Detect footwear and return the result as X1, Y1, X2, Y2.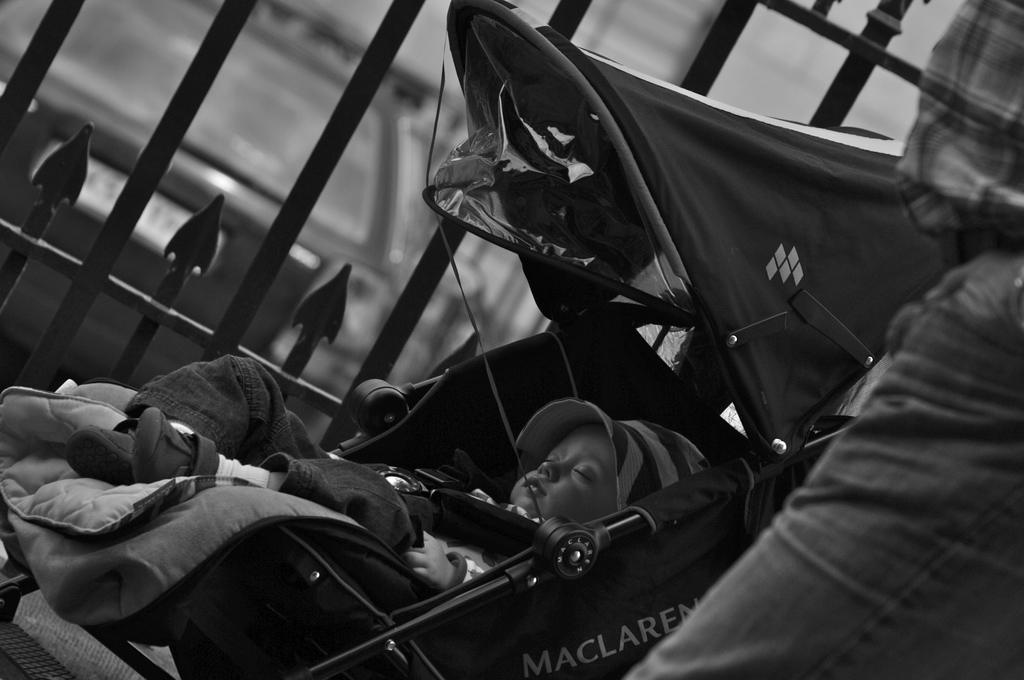
132, 404, 219, 483.
